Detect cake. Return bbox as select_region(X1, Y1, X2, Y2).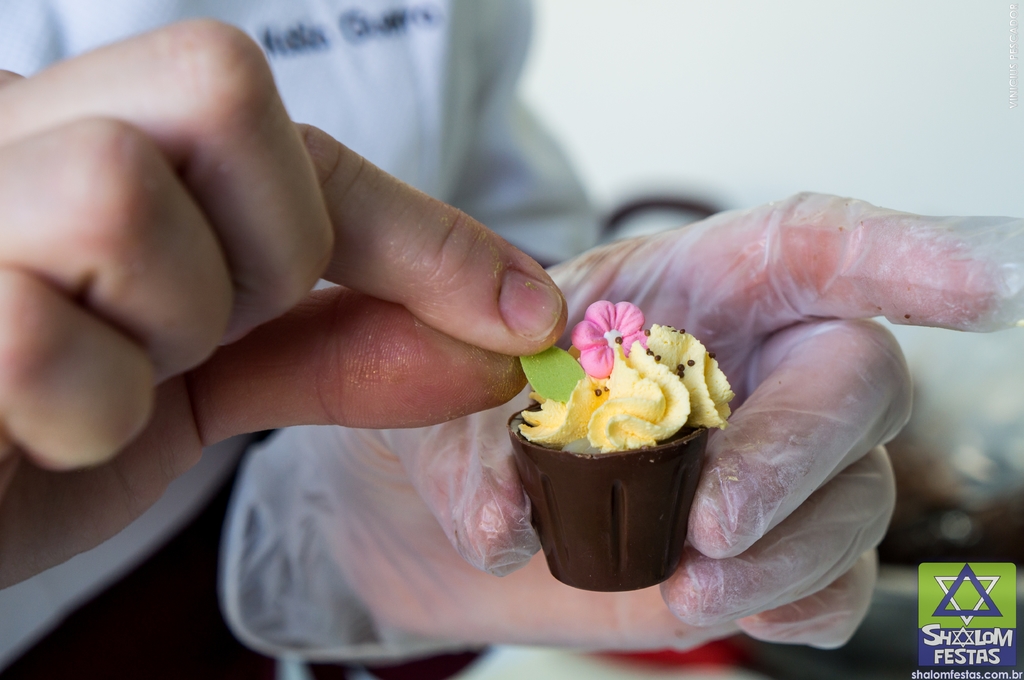
select_region(505, 299, 739, 592).
